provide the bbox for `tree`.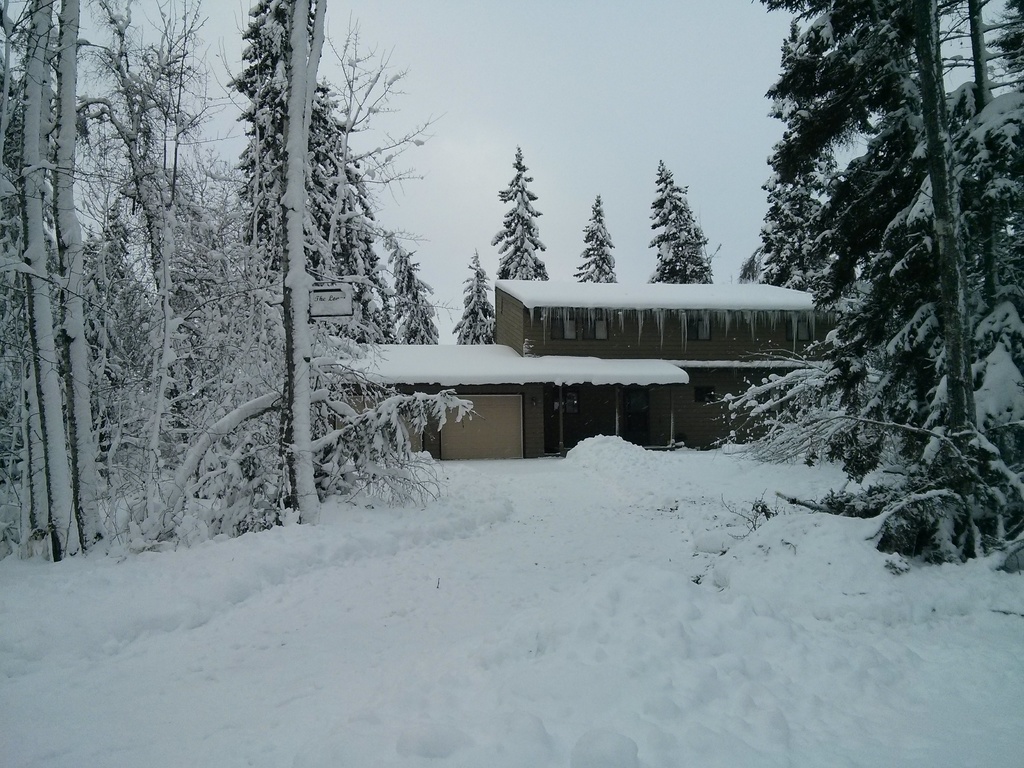
(453, 252, 500, 348).
